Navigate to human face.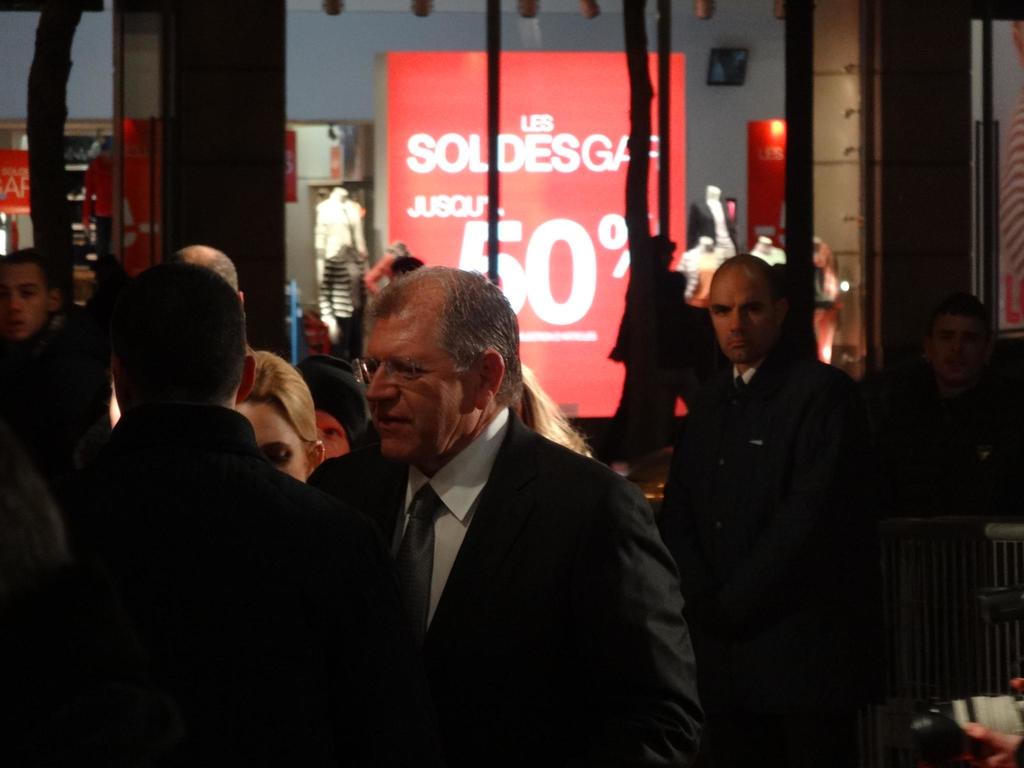
Navigation target: [932,315,991,377].
